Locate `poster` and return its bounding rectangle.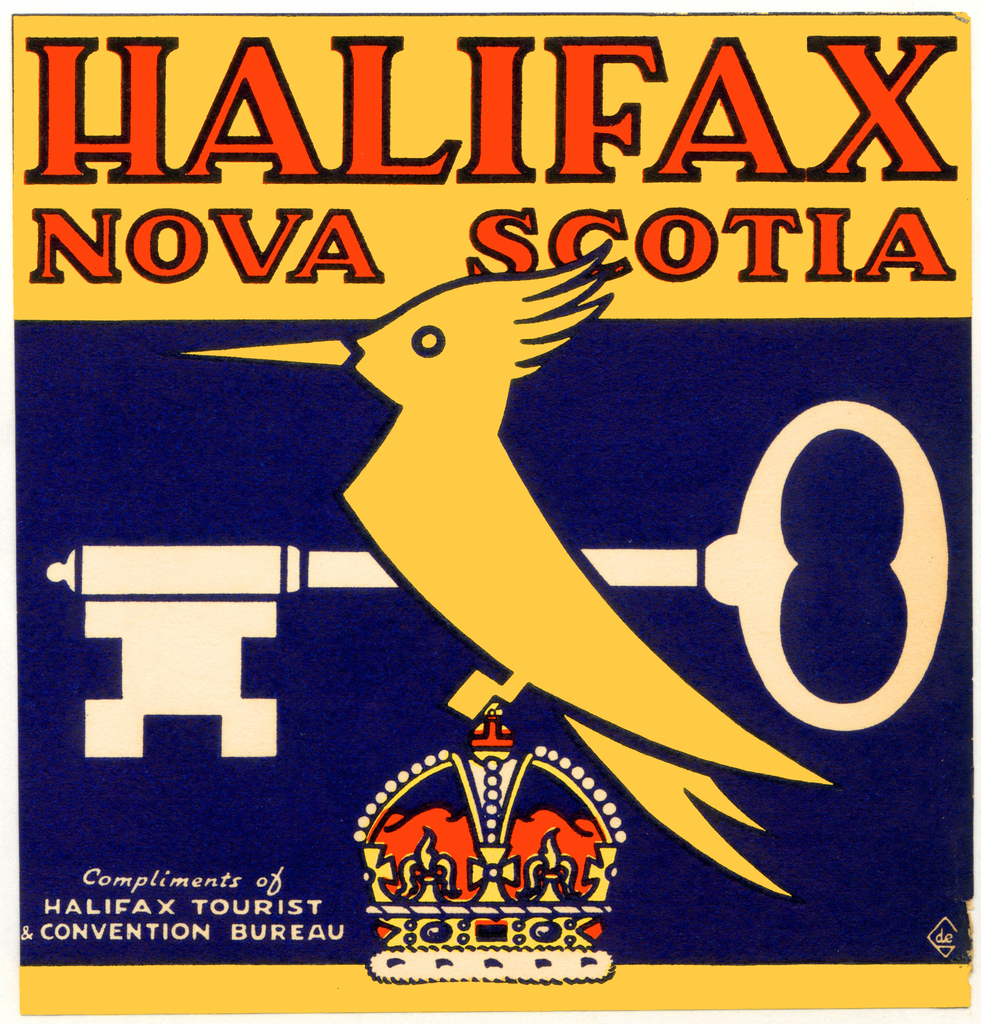
0, 0, 980, 1023.
